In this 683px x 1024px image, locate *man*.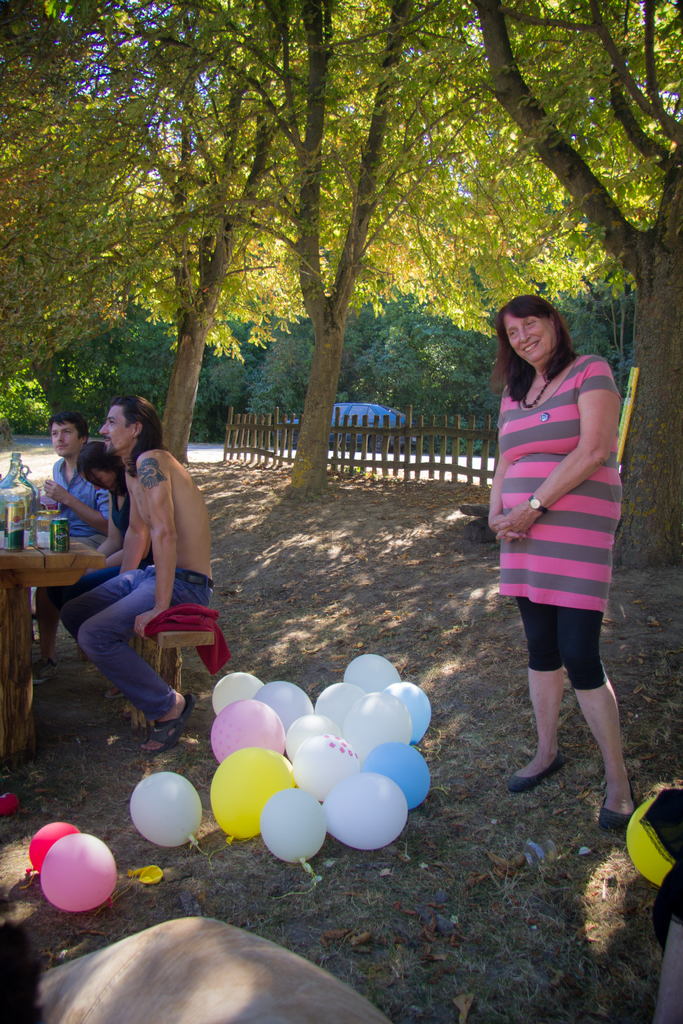
Bounding box: box(31, 413, 108, 672).
